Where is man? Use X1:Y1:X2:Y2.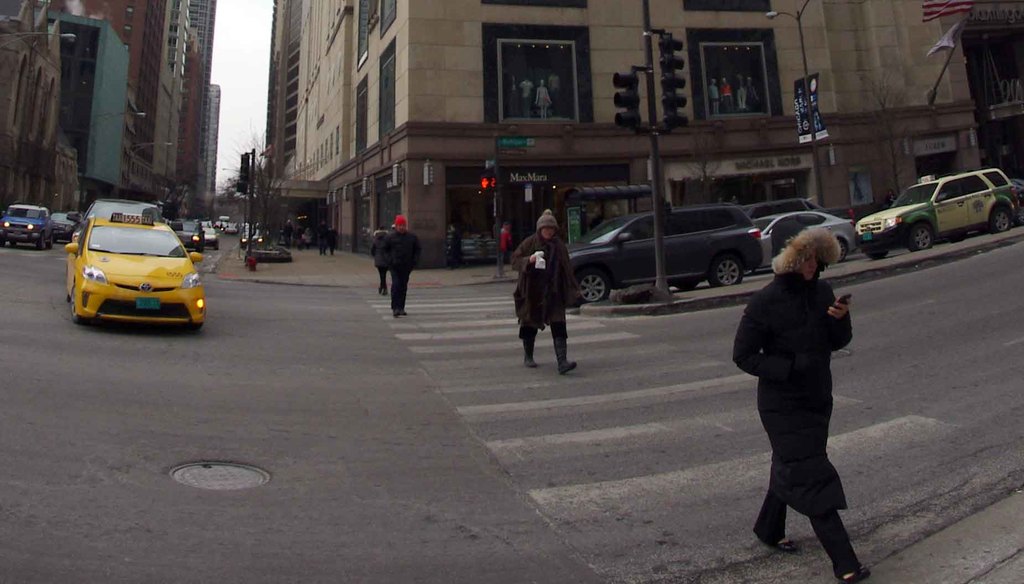
380:214:424:318.
